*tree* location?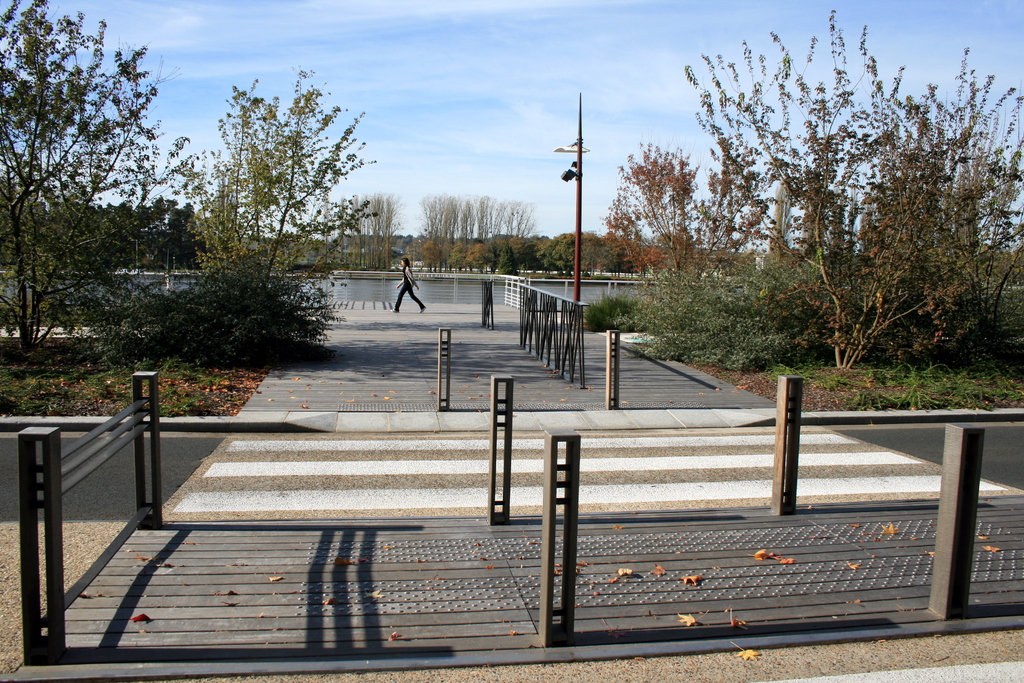
[left=90, top=250, right=355, bottom=368]
